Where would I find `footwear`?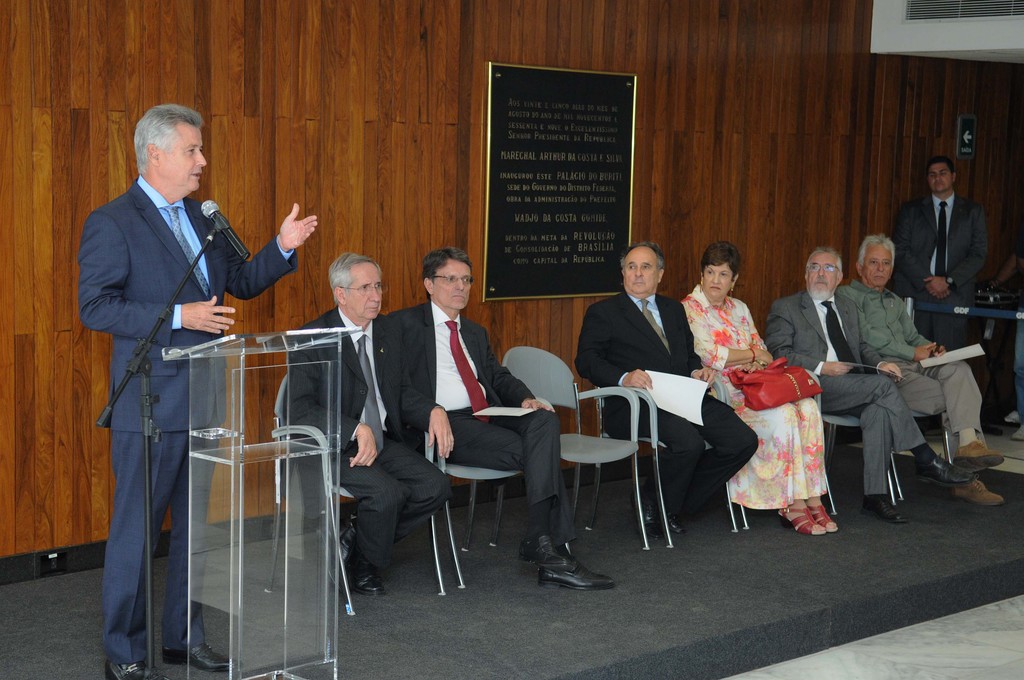
At (x1=663, y1=515, x2=684, y2=535).
